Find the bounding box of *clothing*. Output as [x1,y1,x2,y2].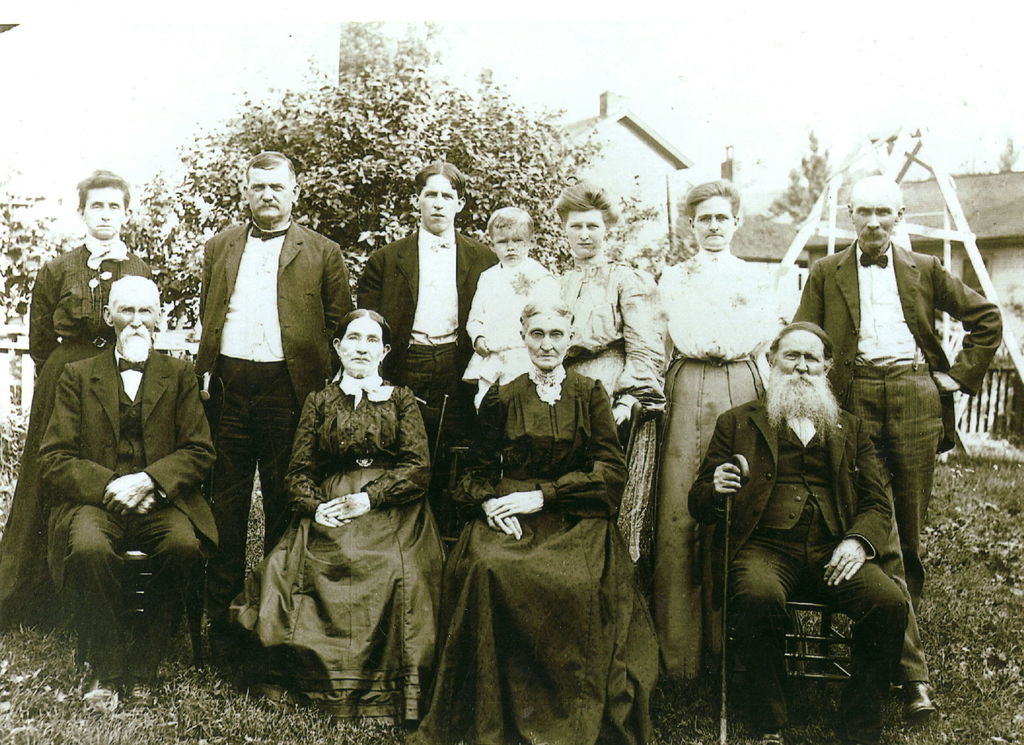
[22,345,218,659].
